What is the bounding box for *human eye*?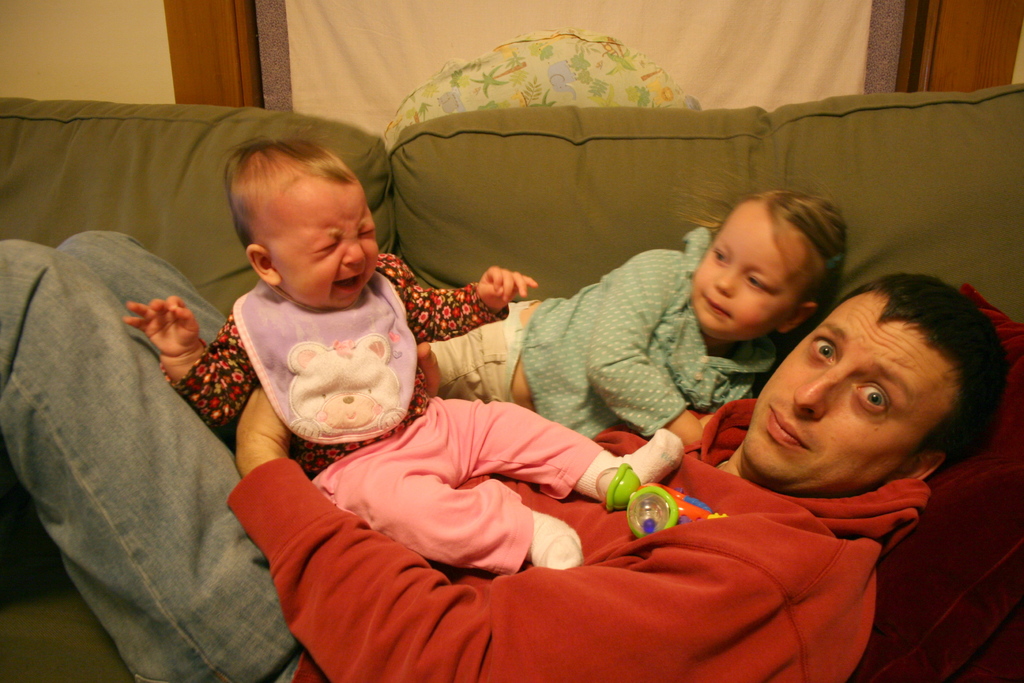
crop(810, 332, 834, 358).
